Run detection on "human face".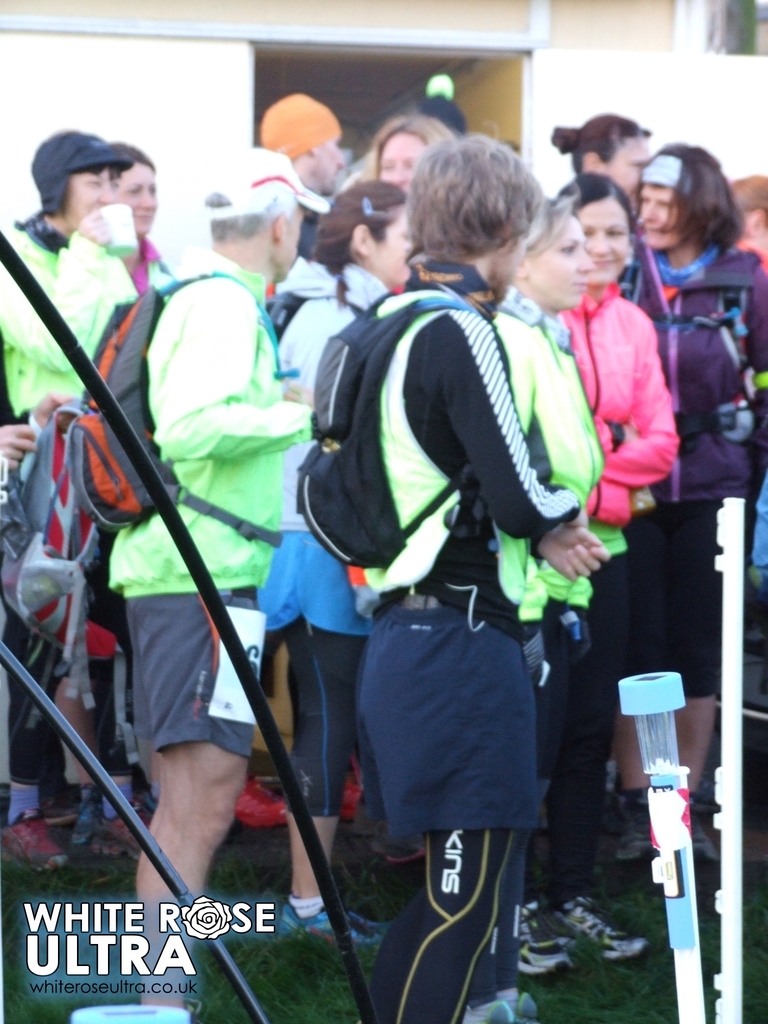
Result: box(529, 220, 594, 310).
